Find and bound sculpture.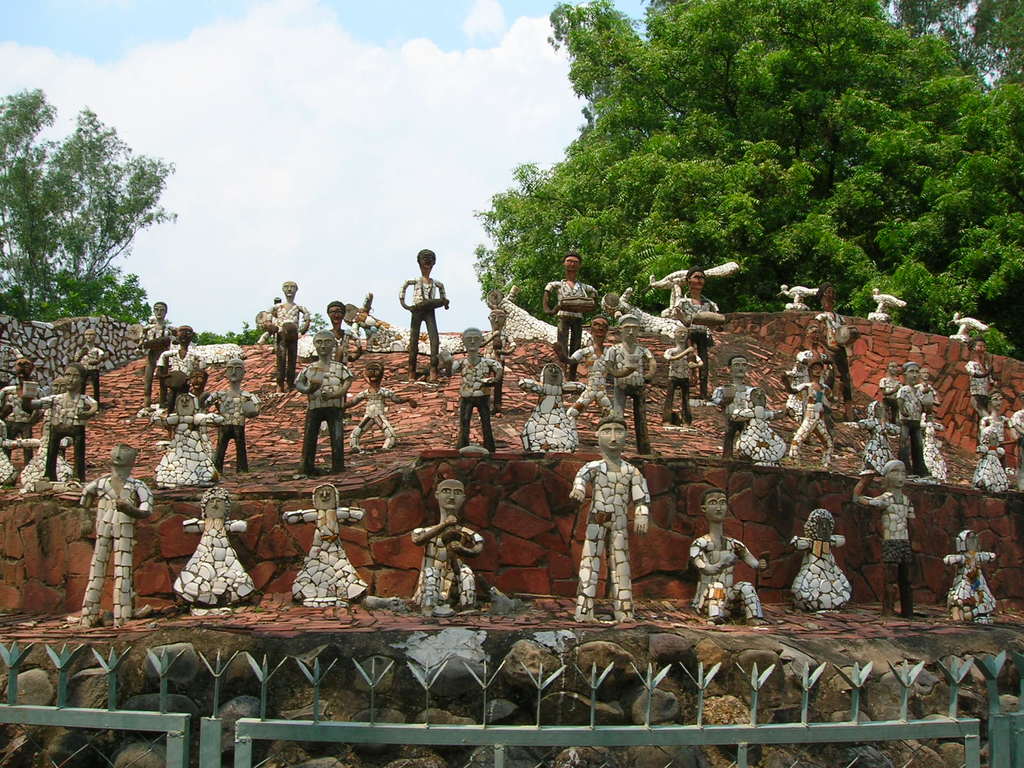
Bound: left=878, top=363, right=902, bottom=424.
